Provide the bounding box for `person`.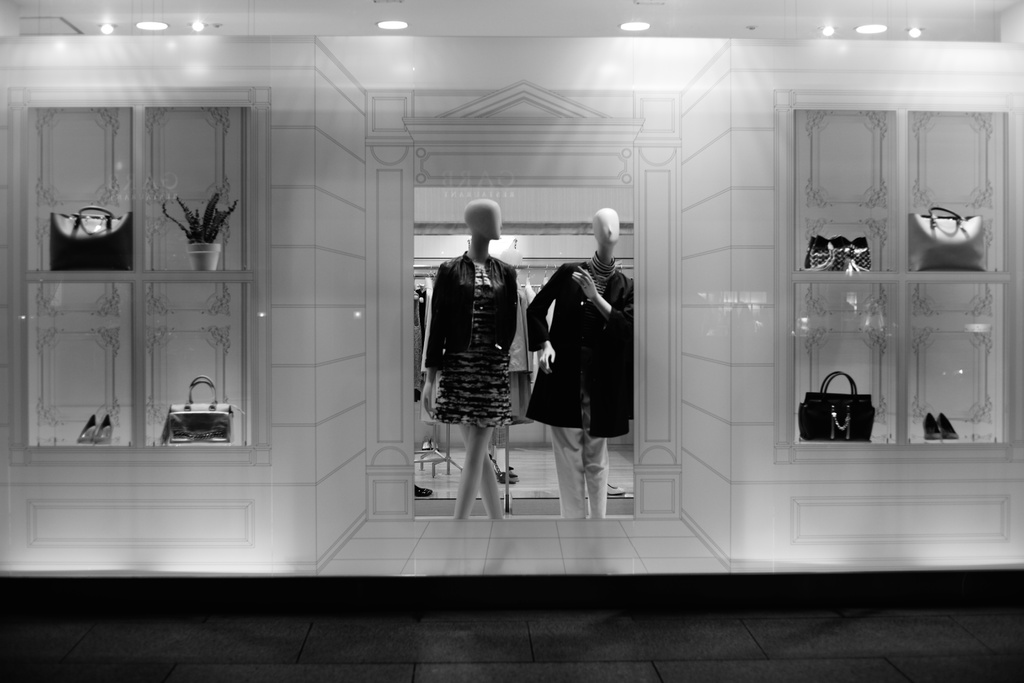
{"left": 417, "top": 198, "right": 532, "bottom": 513}.
